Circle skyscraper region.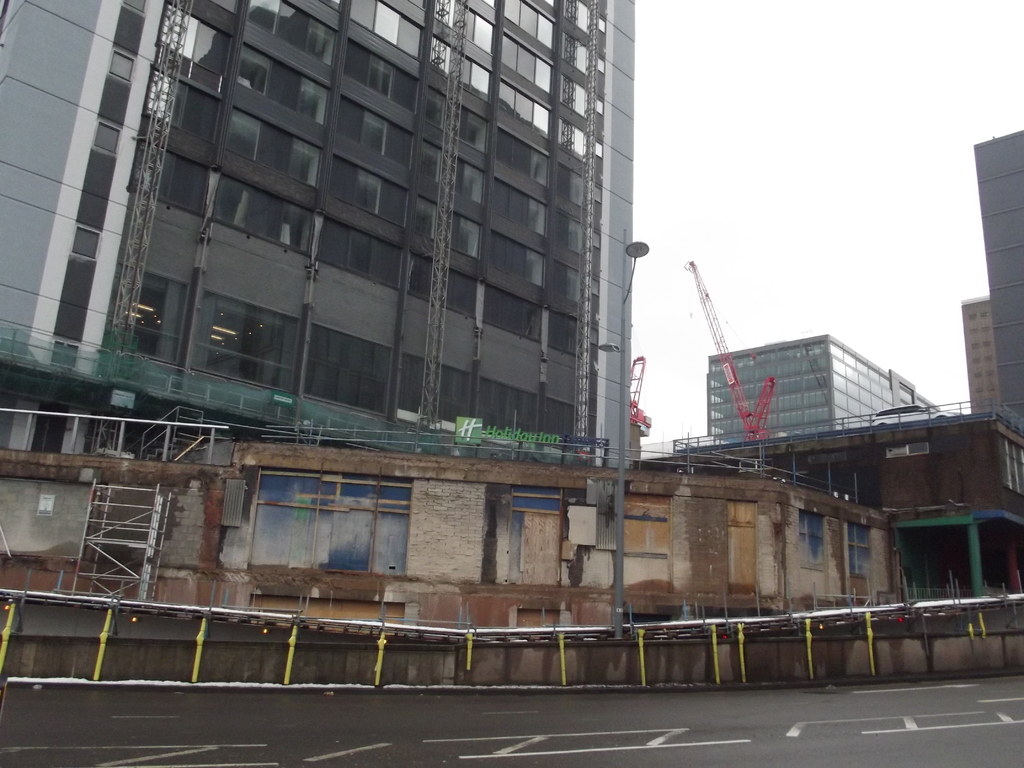
Region: select_region(970, 127, 1023, 401).
